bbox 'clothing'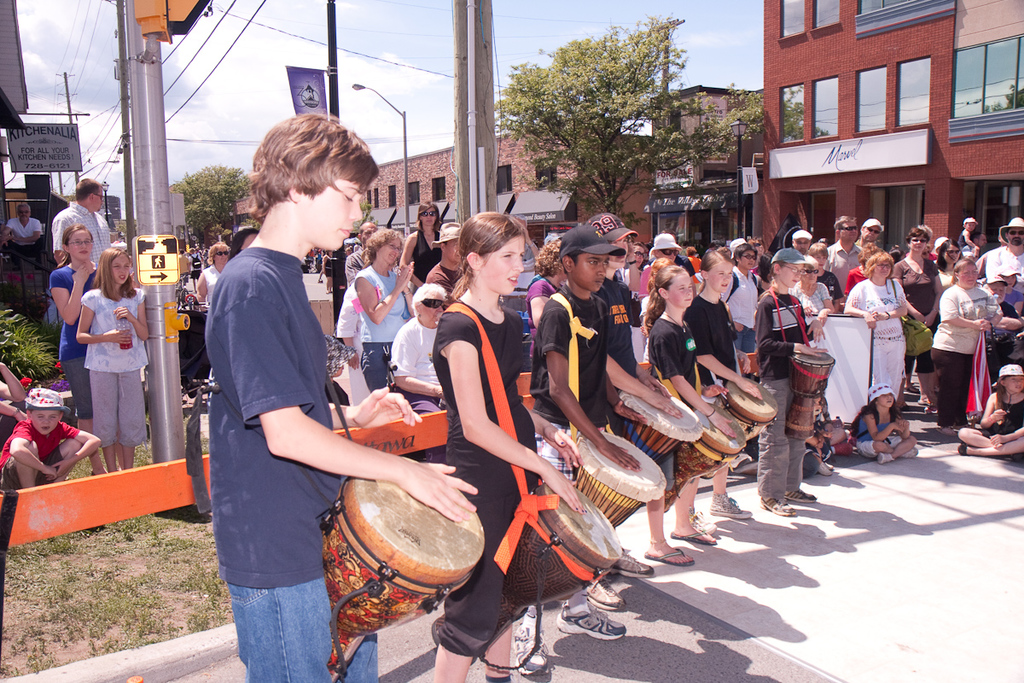
<region>334, 283, 378, 403</region>
